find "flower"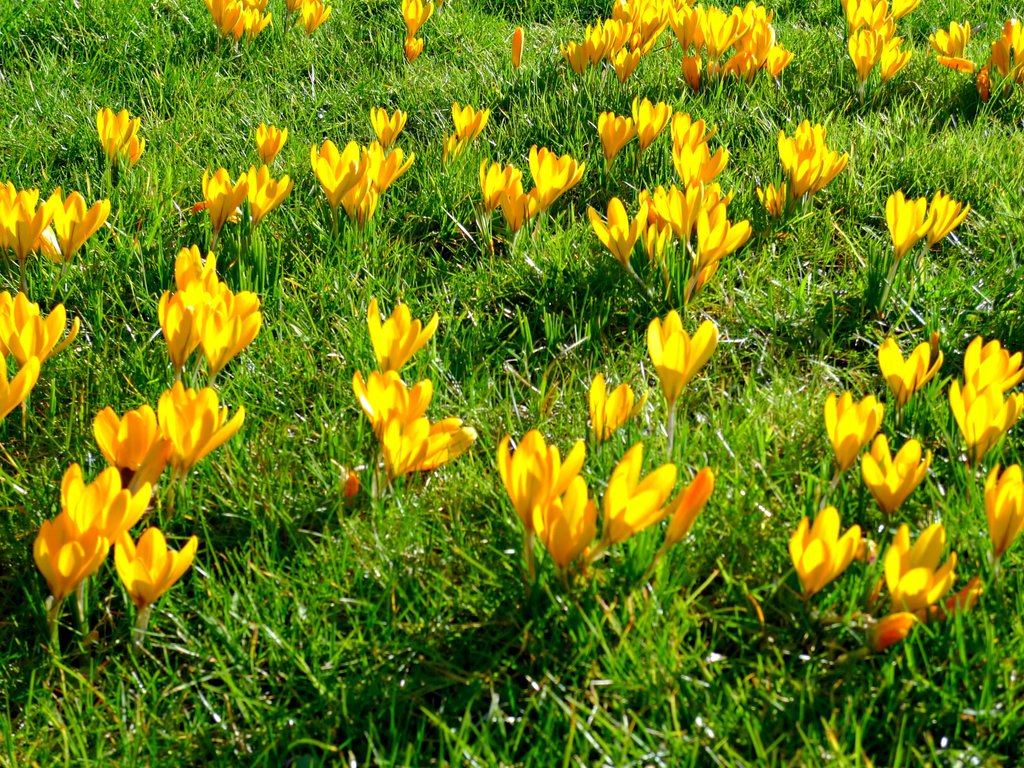
{"left": 532, "top": 471, "right": 597, "bottom": 572}
